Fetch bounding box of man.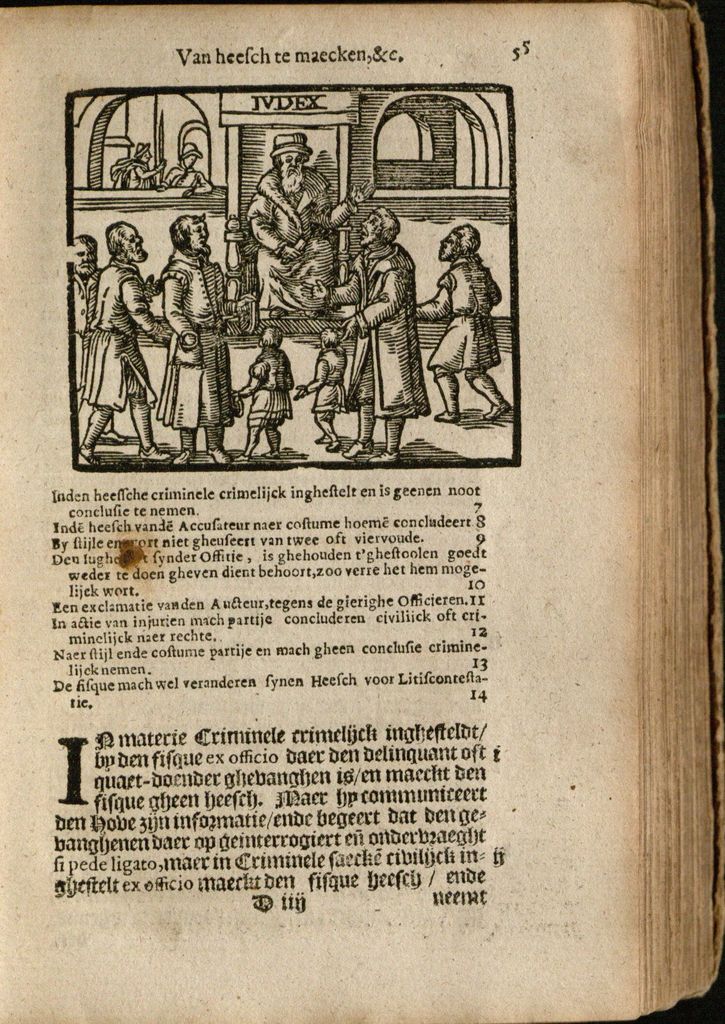
Bbox: box=[69, 237, 110, 380].
